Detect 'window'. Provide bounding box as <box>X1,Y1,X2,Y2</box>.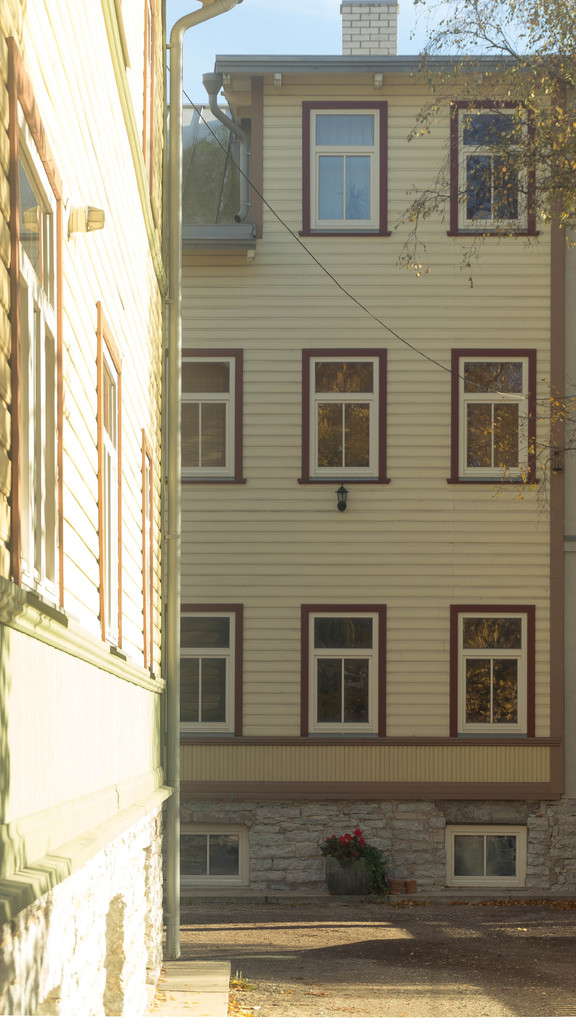
<box>457,607,543,739</box>.
